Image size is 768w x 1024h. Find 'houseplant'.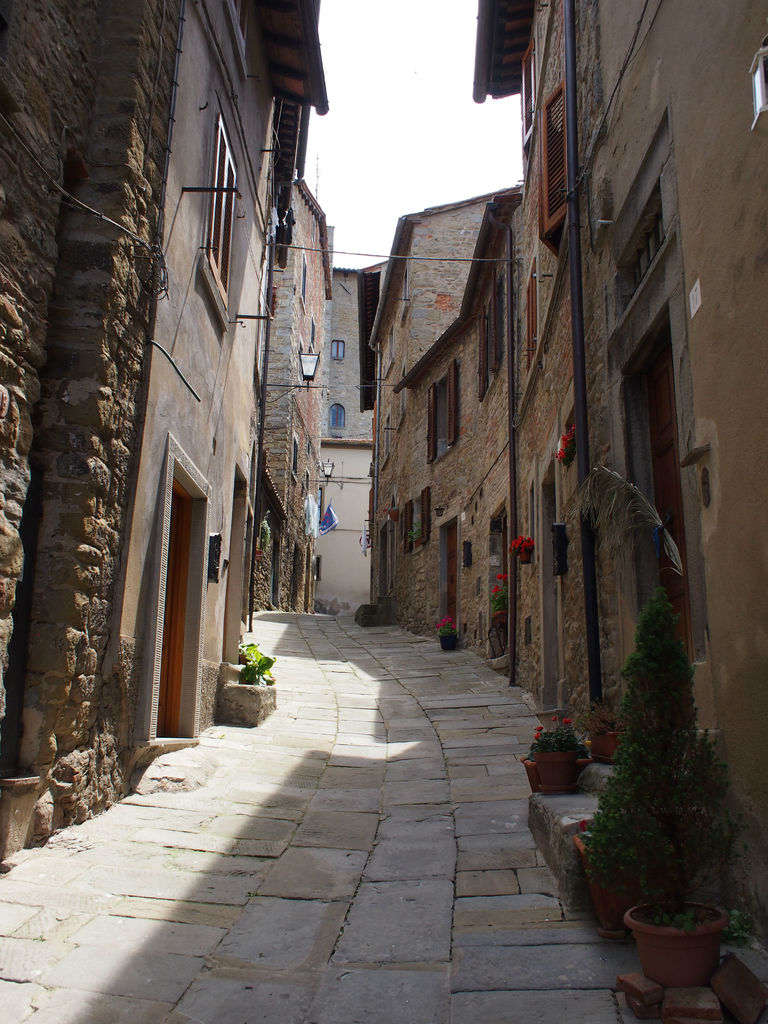
left=484, top=570, right=515, bottom=623.
